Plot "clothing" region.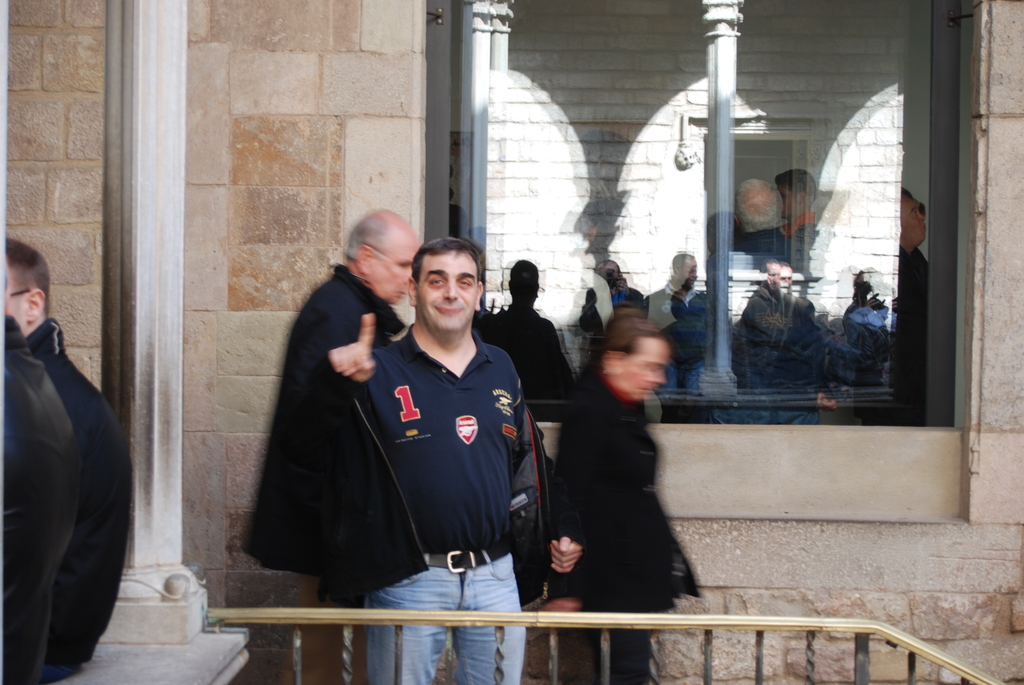
Plotted at [x1=740, y1=287, x2=812, y2=426].
